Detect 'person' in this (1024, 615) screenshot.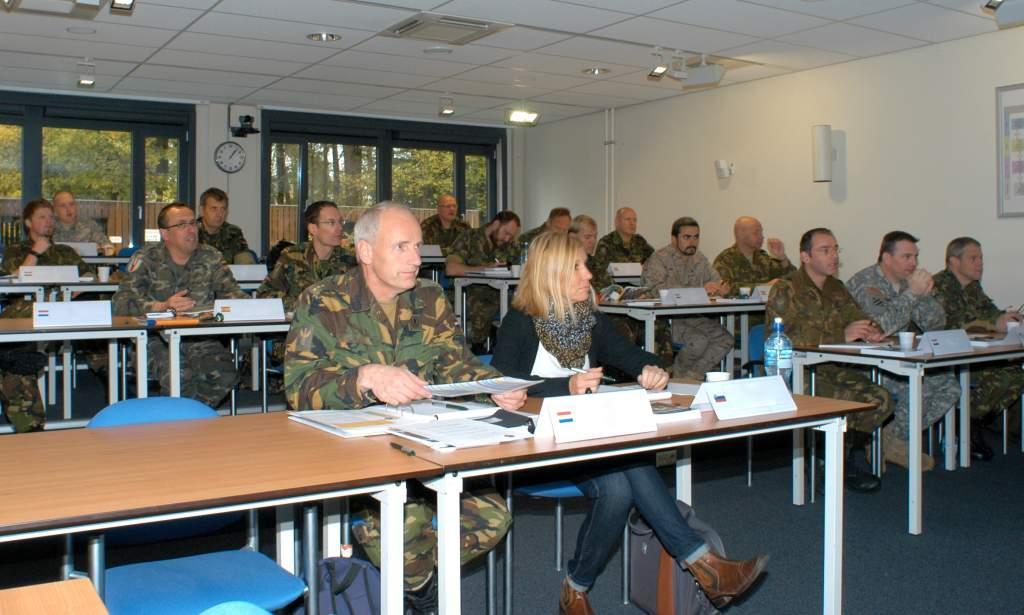
Detection: <box>0,198,104,322</box>.
